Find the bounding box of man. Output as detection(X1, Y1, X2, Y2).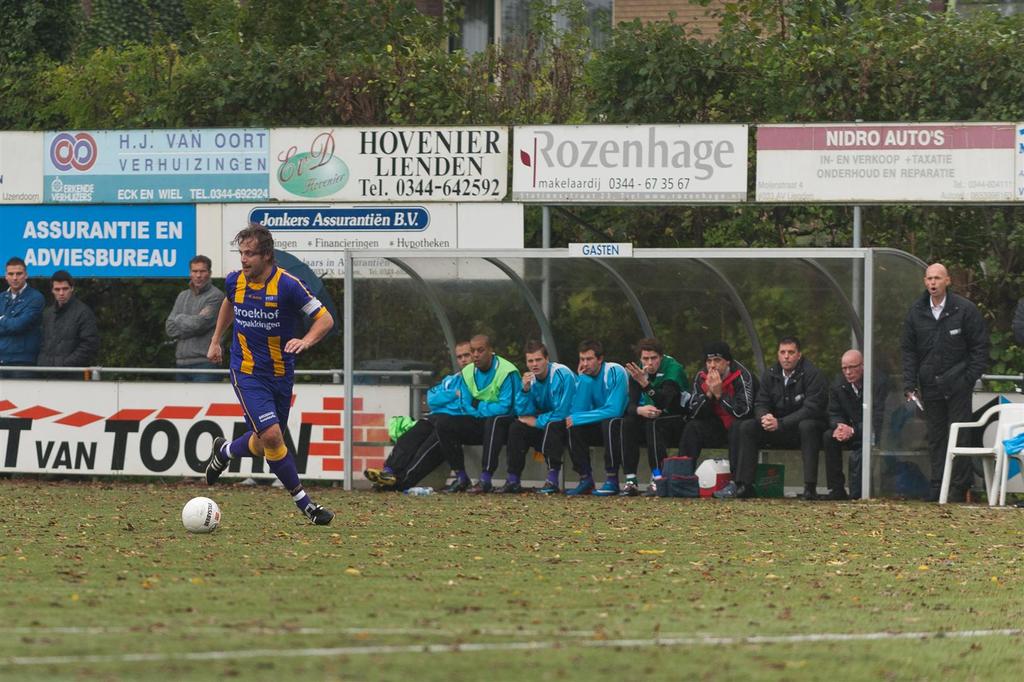
detection(367, 341, 481, 487).
